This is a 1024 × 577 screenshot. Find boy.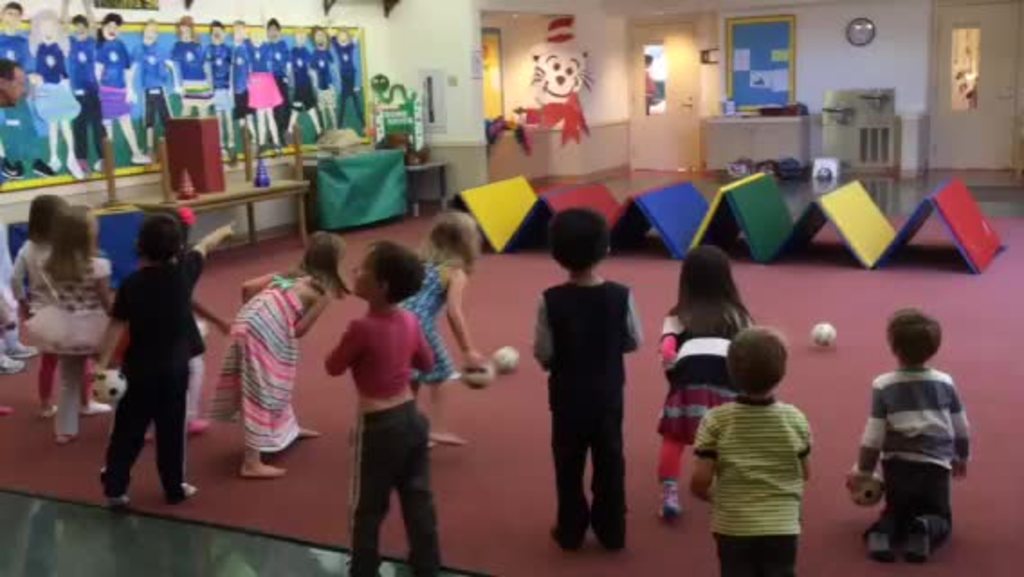
Bounding box: (left=92, top=9, right=162, bottom=160).
